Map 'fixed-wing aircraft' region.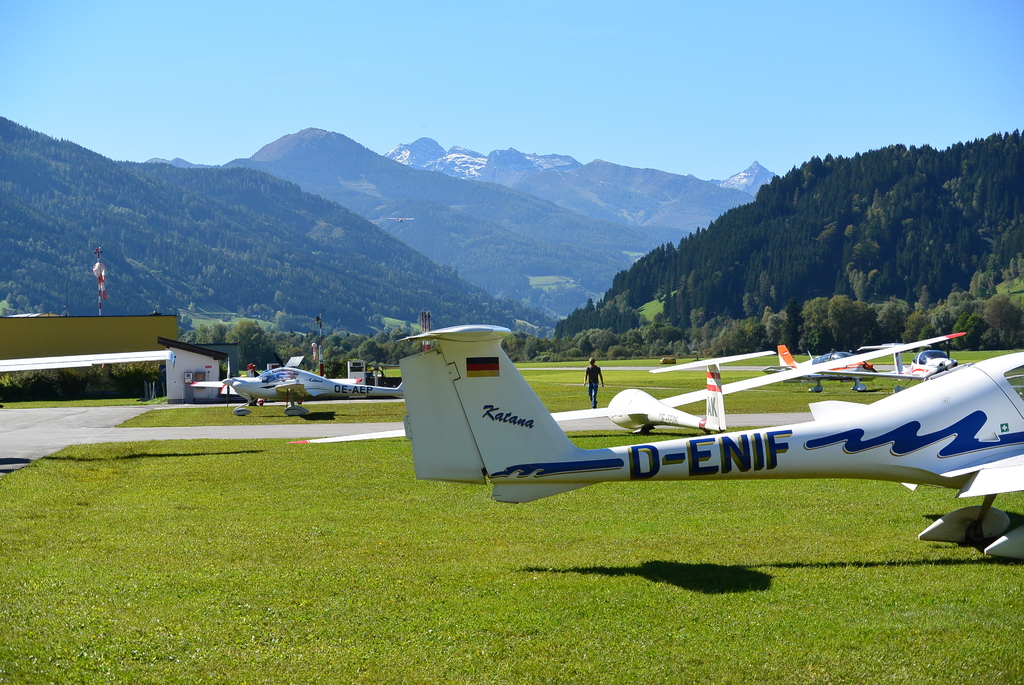
Mapped to [left=190, top=352, right=405, bottom=417].
